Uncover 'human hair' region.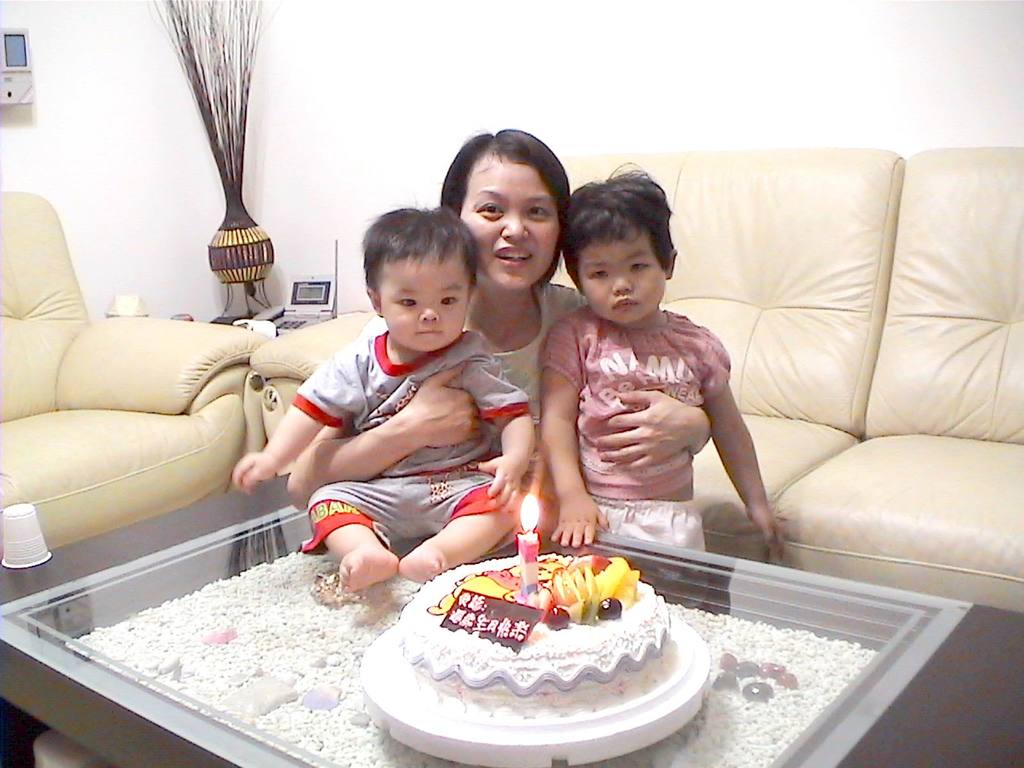
Uncovered: pyautogui.locateOnScreen(362, 198, 477, 320).
